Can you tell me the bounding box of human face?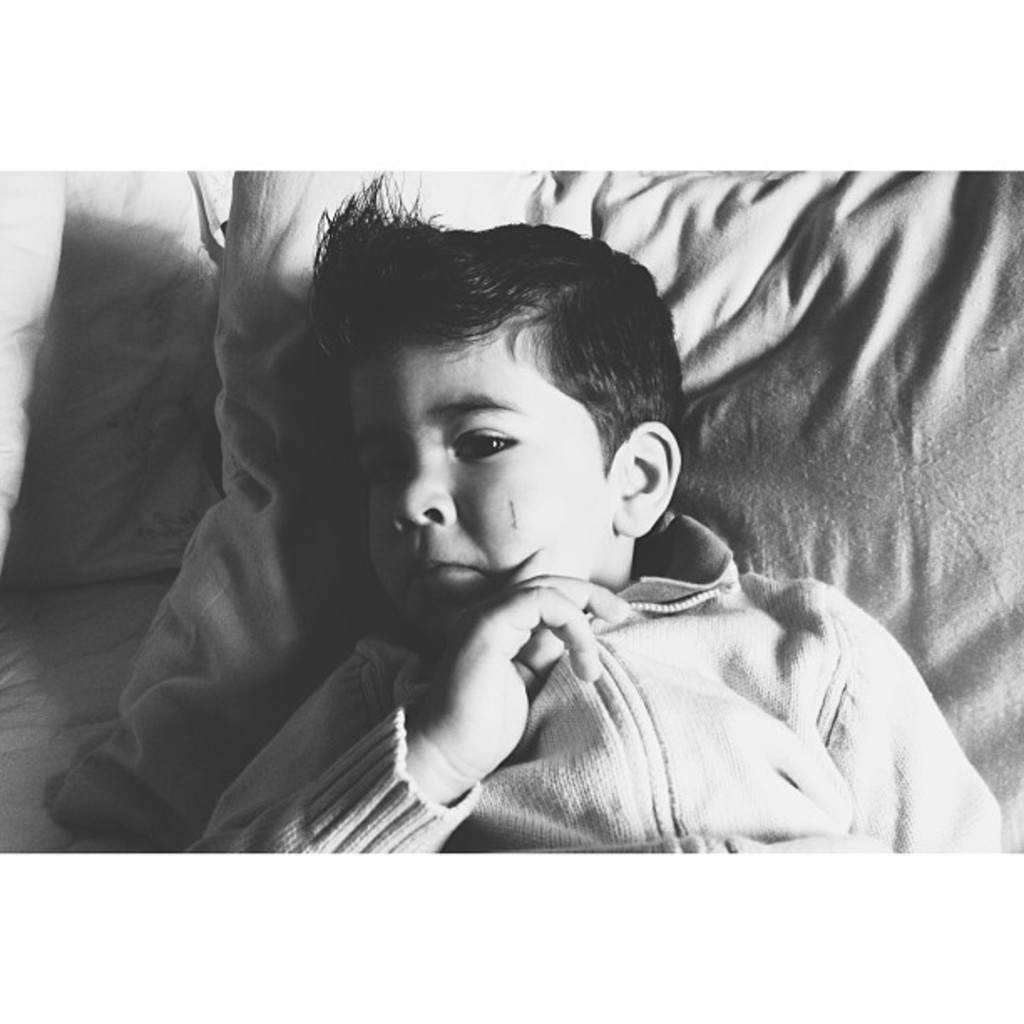
bbox=[343, 340, 604, 626].
